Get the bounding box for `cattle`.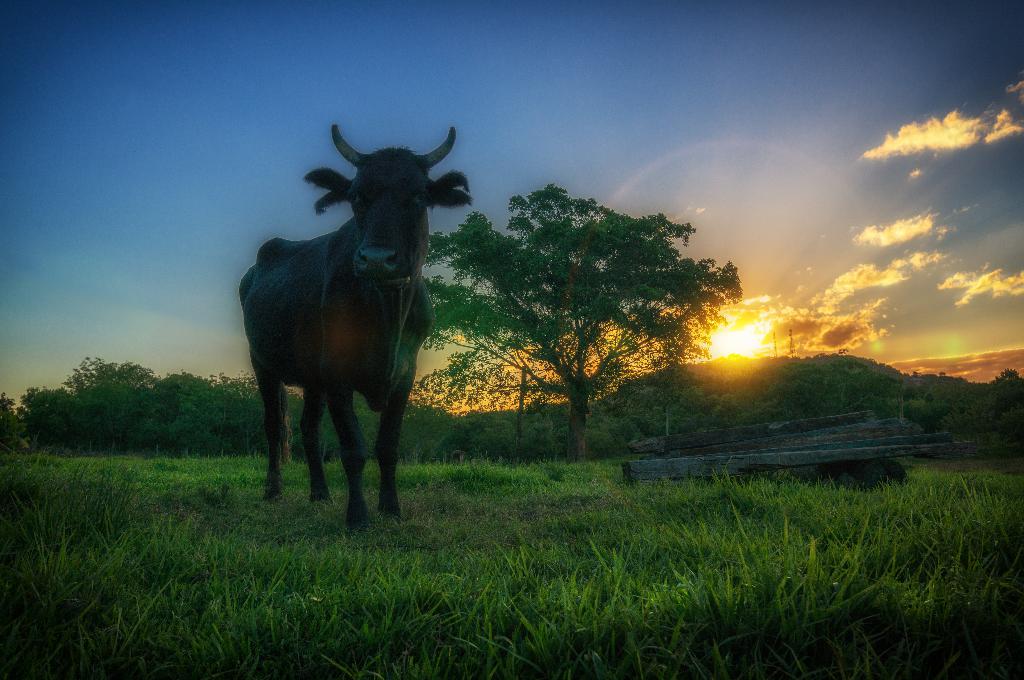
select_region(234, 126, 479, 527).
